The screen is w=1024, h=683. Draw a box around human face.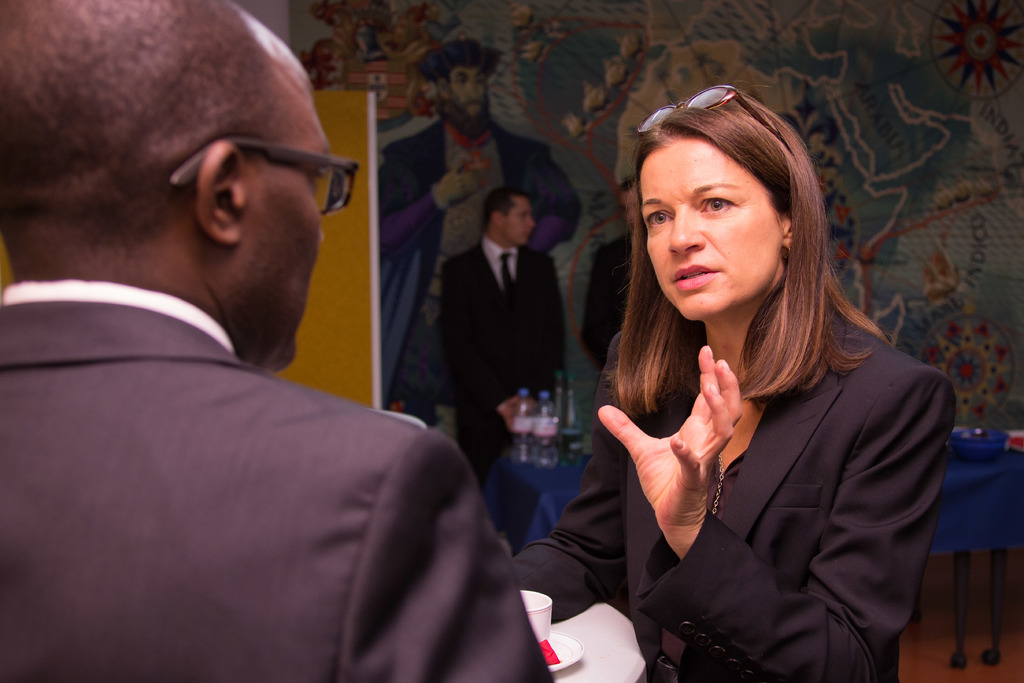
box(503, 195, 536, 247).
